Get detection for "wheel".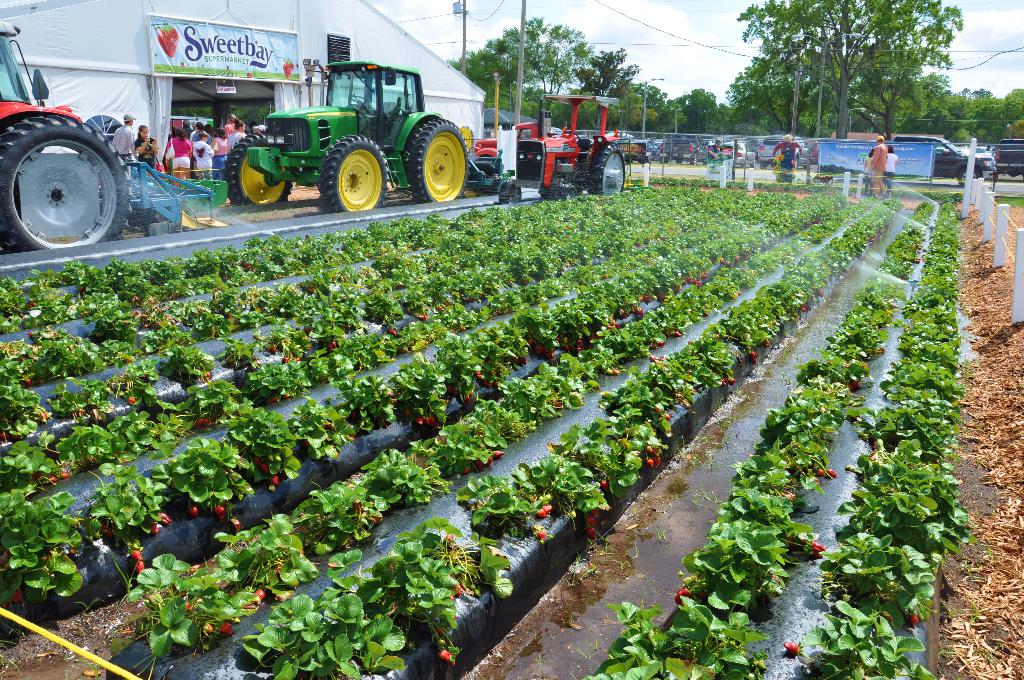
Detection: region(689, 155, 695, 166).
